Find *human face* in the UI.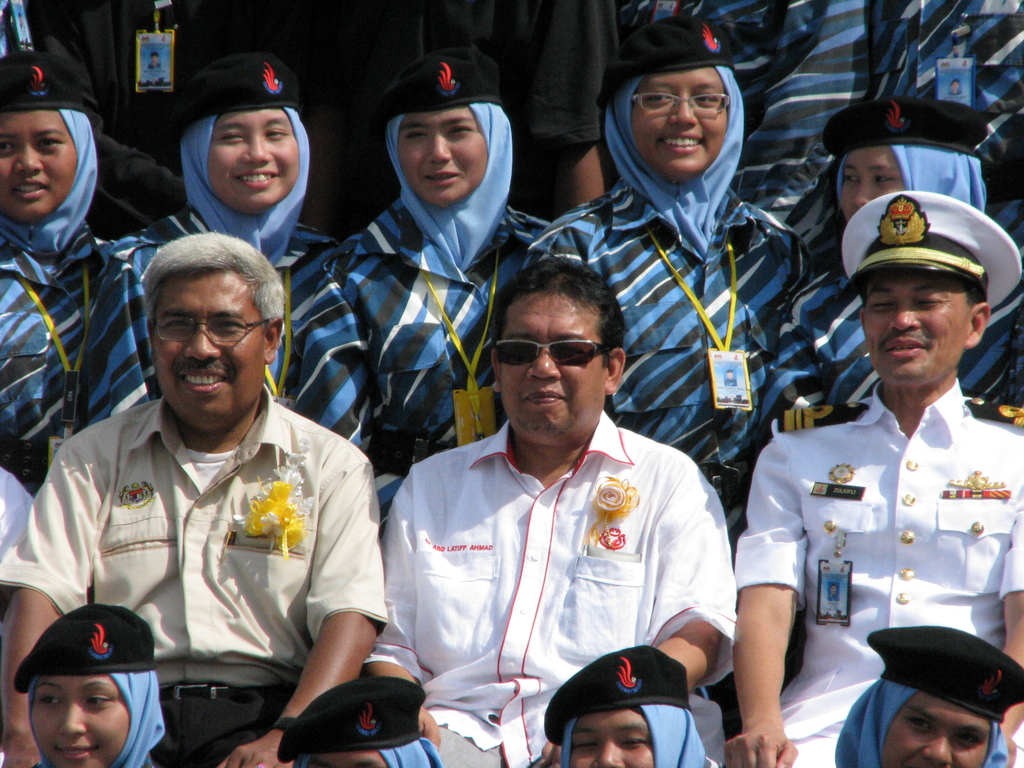
UI element at bbox(884, 696, 991, 767).
